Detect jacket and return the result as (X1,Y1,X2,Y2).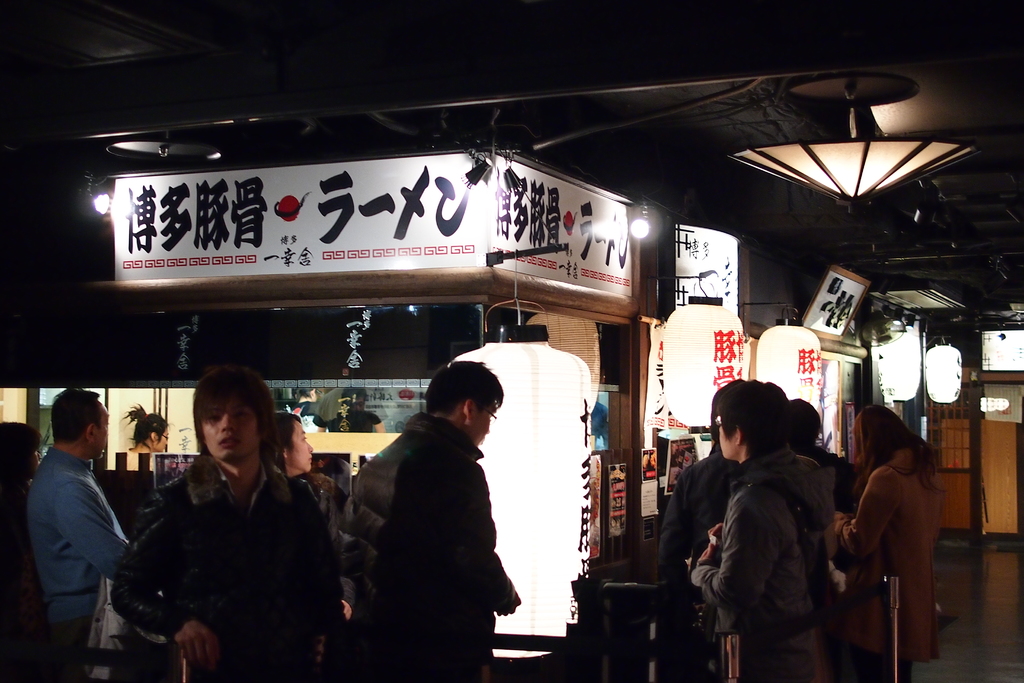
(344,407,524,682).
